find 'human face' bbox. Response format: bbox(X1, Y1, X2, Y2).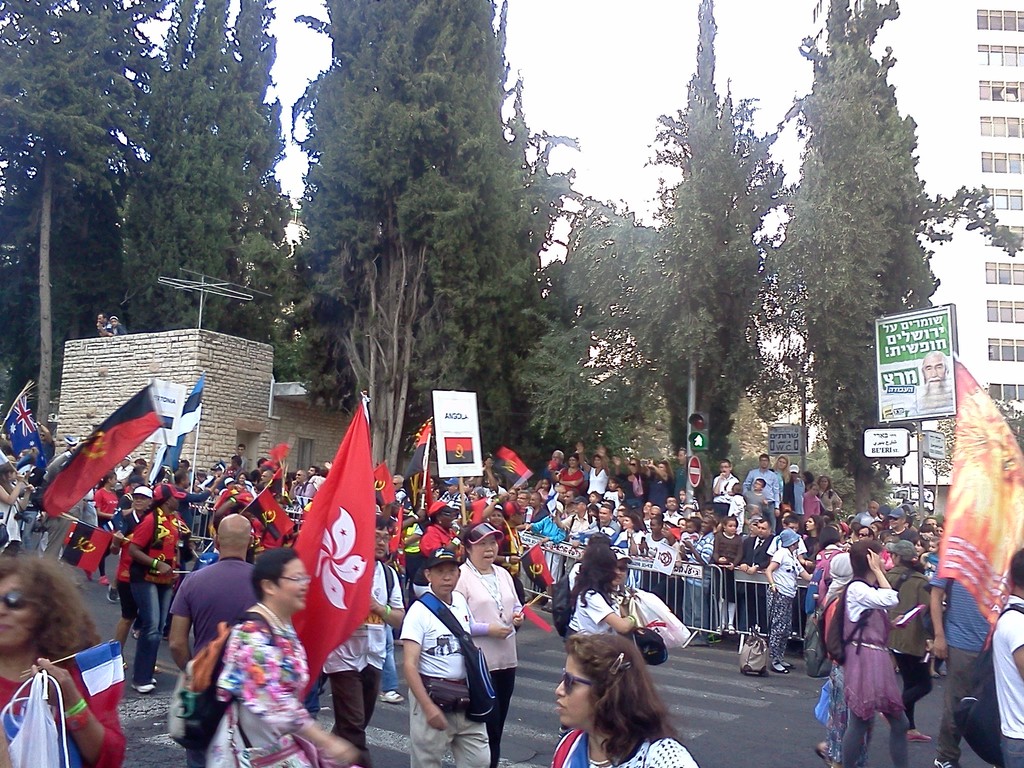
bbox(133, 493, 151, 513).
